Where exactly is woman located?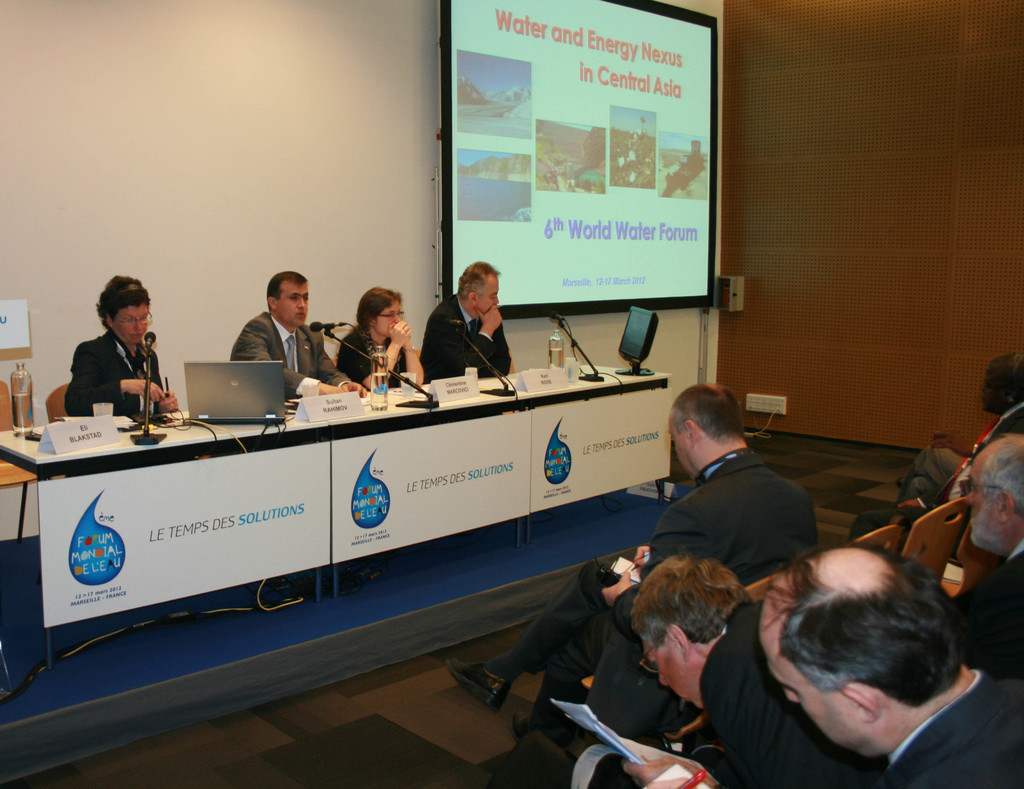
Its bounding box is 59, 275, 177, 415.
